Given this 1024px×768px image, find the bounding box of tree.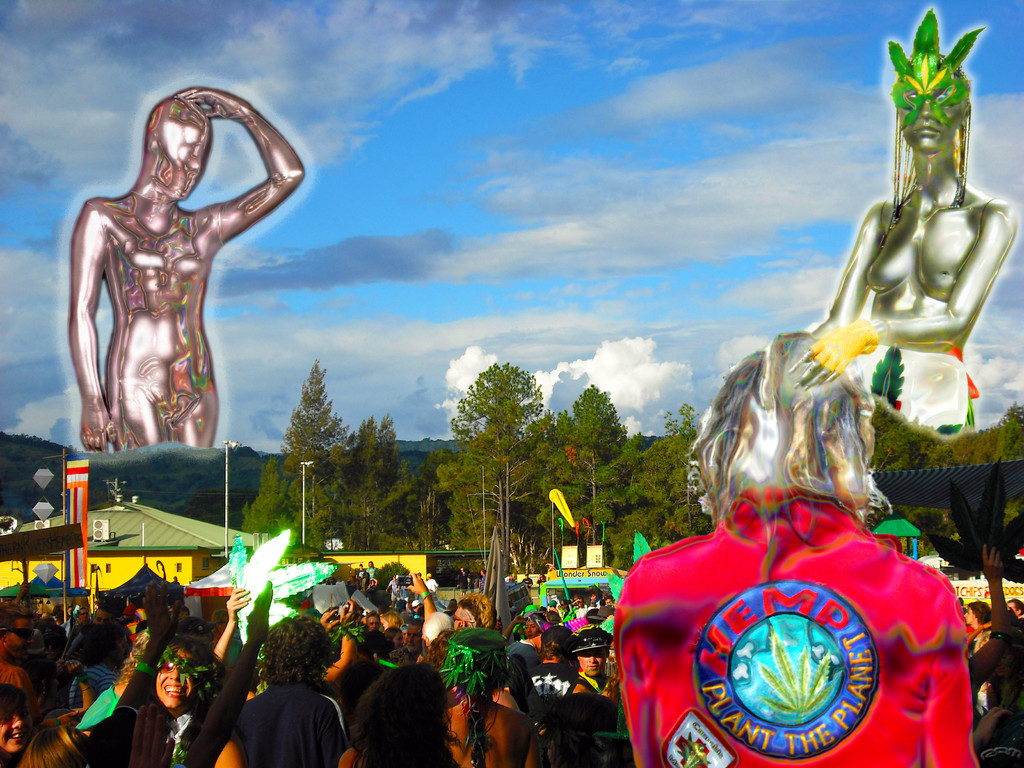
locate(266, 365, 342, 477).
